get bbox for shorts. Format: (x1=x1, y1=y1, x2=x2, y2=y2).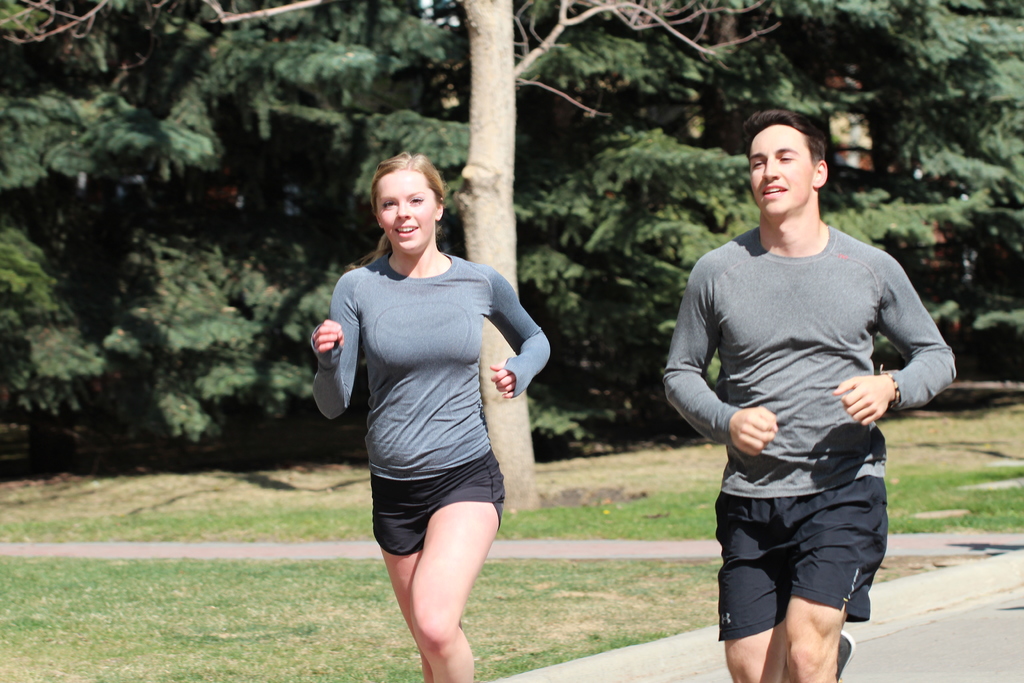
(x1=714, y1=475, x2=893, y2=641).
